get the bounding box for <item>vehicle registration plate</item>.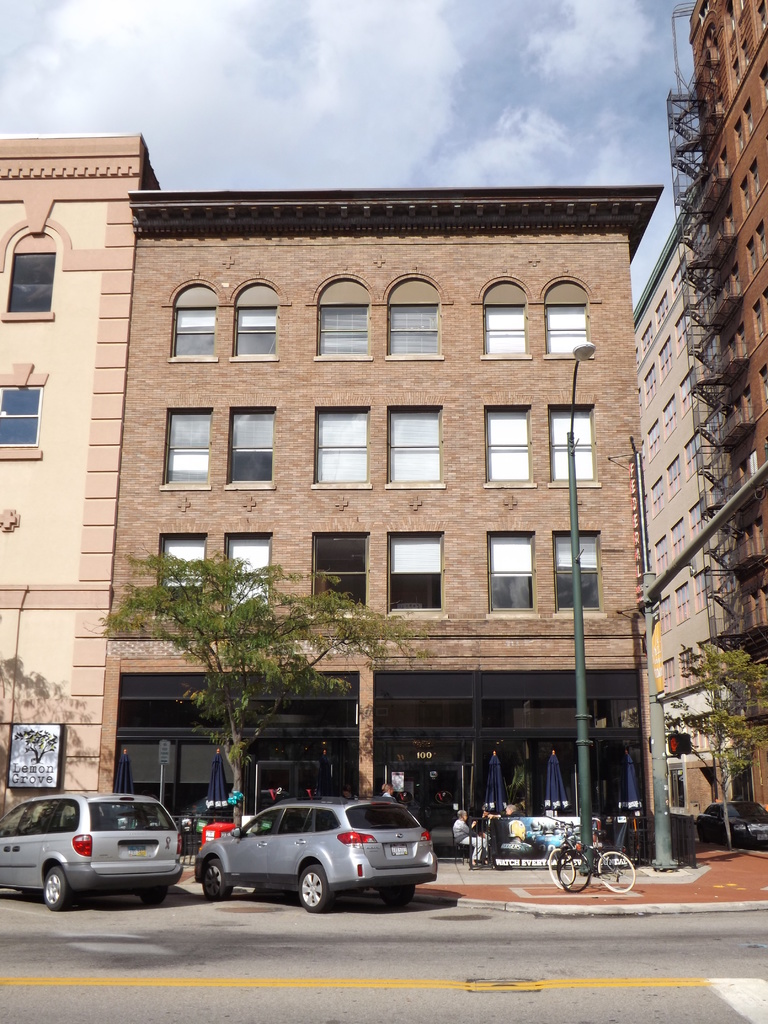
127, 844, 146, 858.
